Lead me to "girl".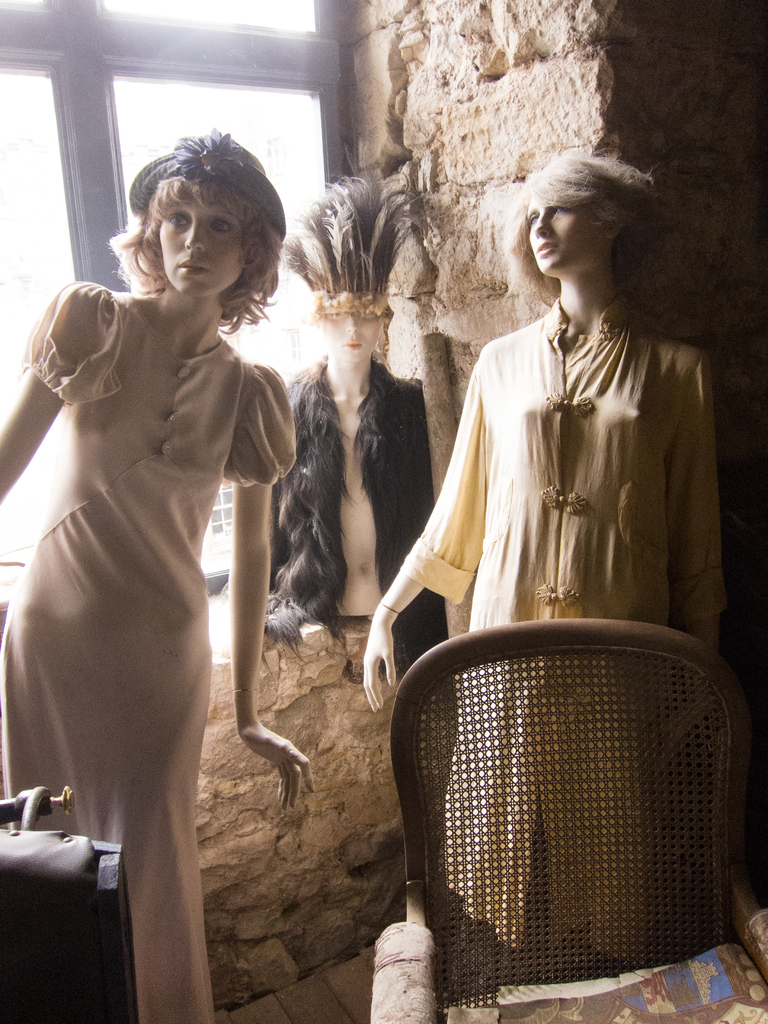
Lead to {"left": 0, "top": 127, "right": 317, "bottom": 1023}.
